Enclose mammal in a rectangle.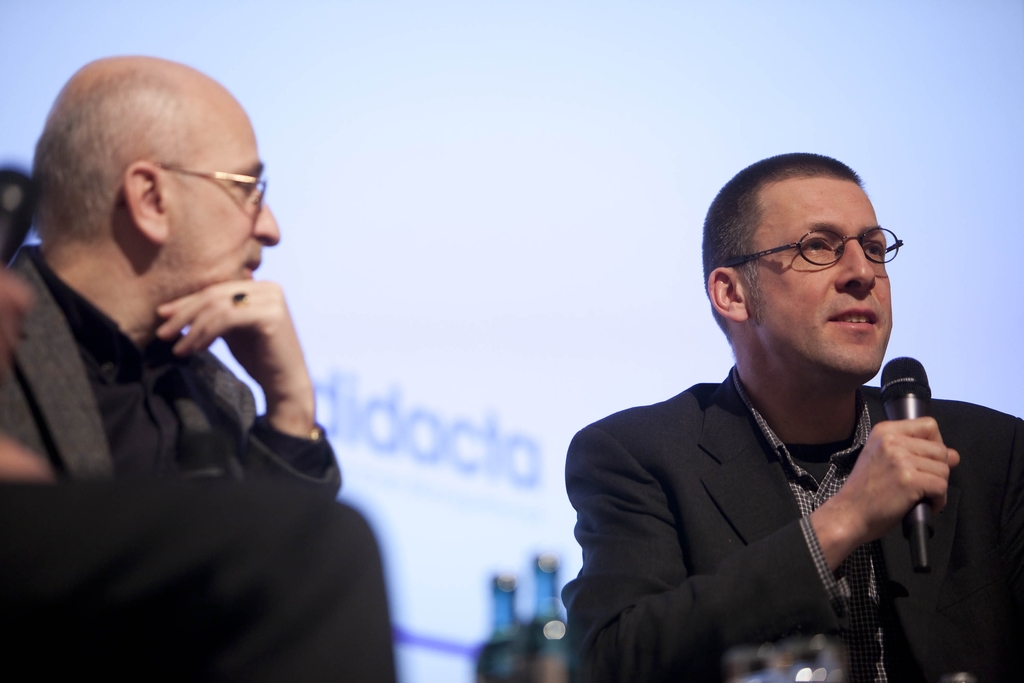
x1=0, y1=64, x2=396, y2=670.
